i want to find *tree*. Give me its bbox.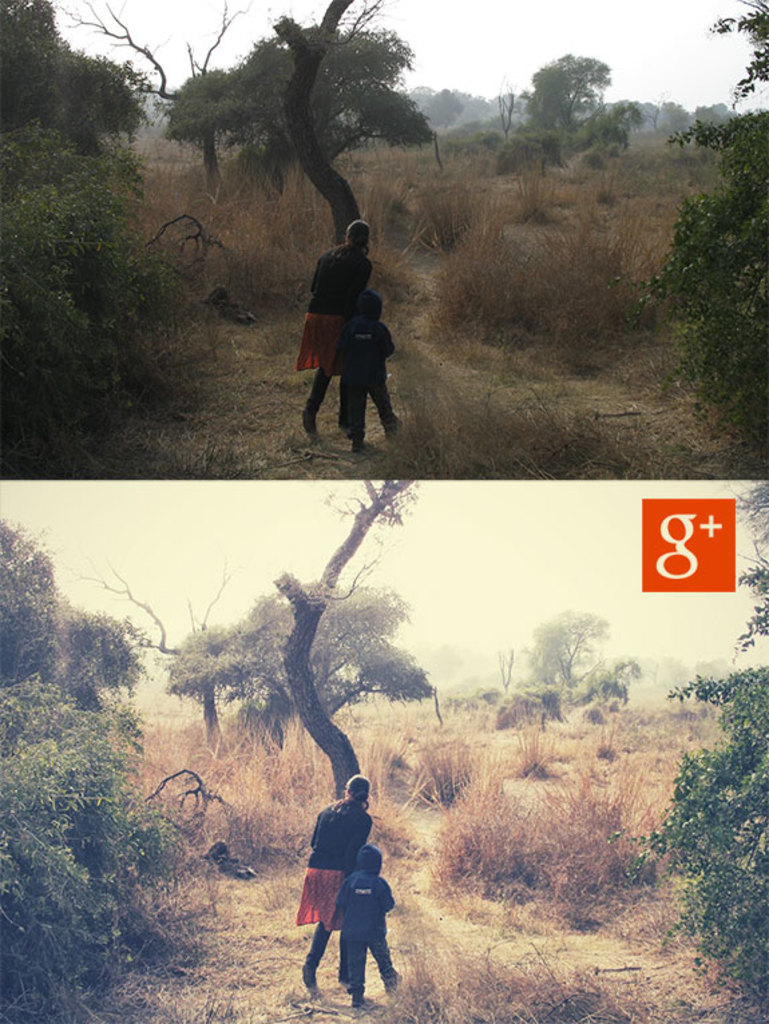
crop(63, 555, 239, 751).
